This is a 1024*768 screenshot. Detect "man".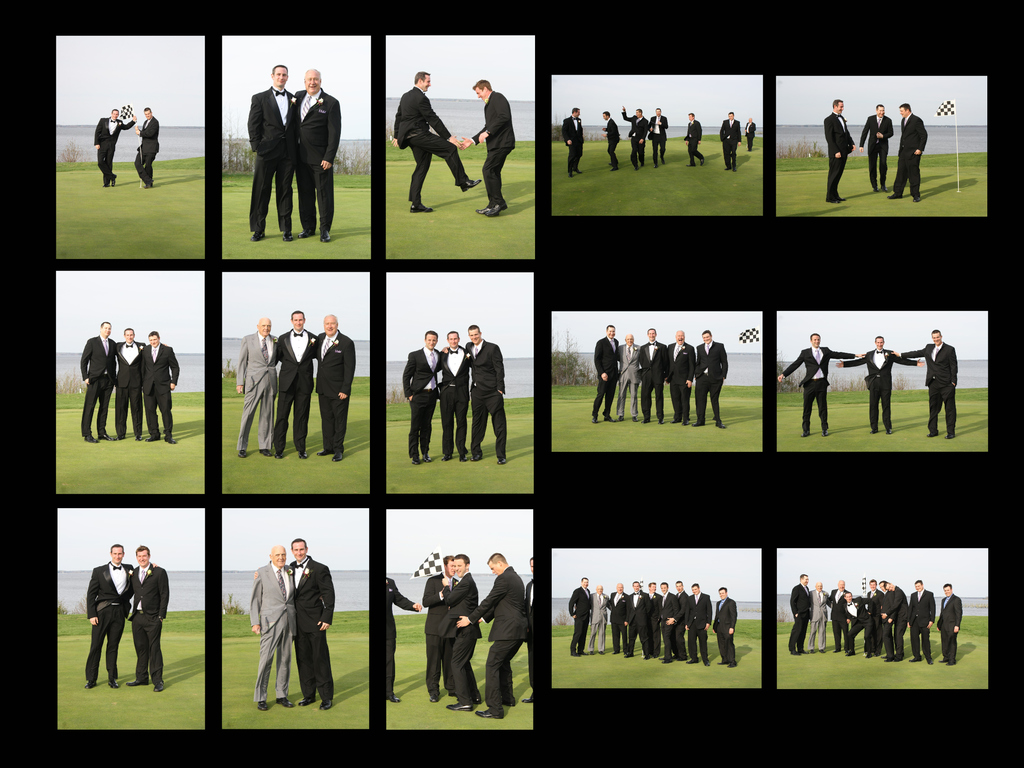
[126,543,170,688].
